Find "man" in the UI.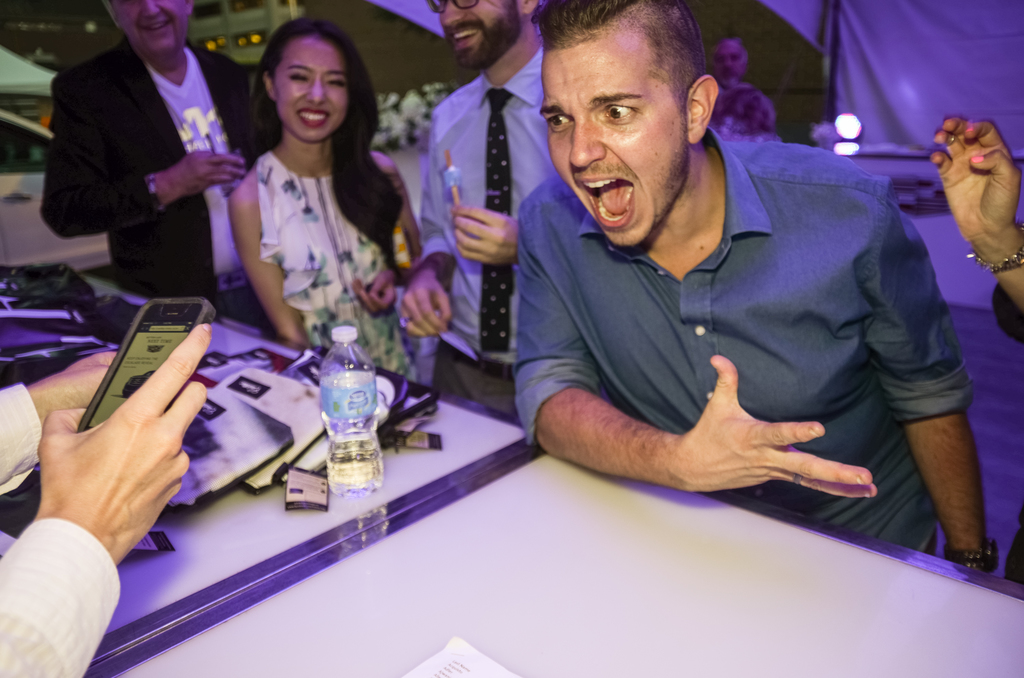
UI element at rect(397, 0, 561, 424).
